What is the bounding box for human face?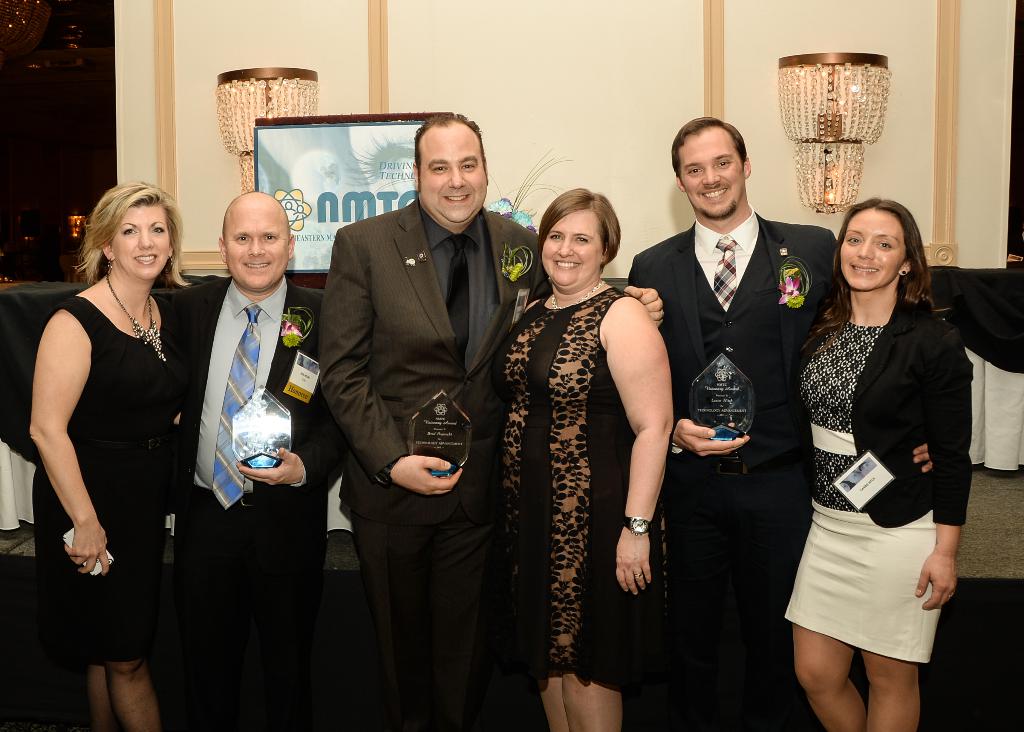
111:208:168:282.
